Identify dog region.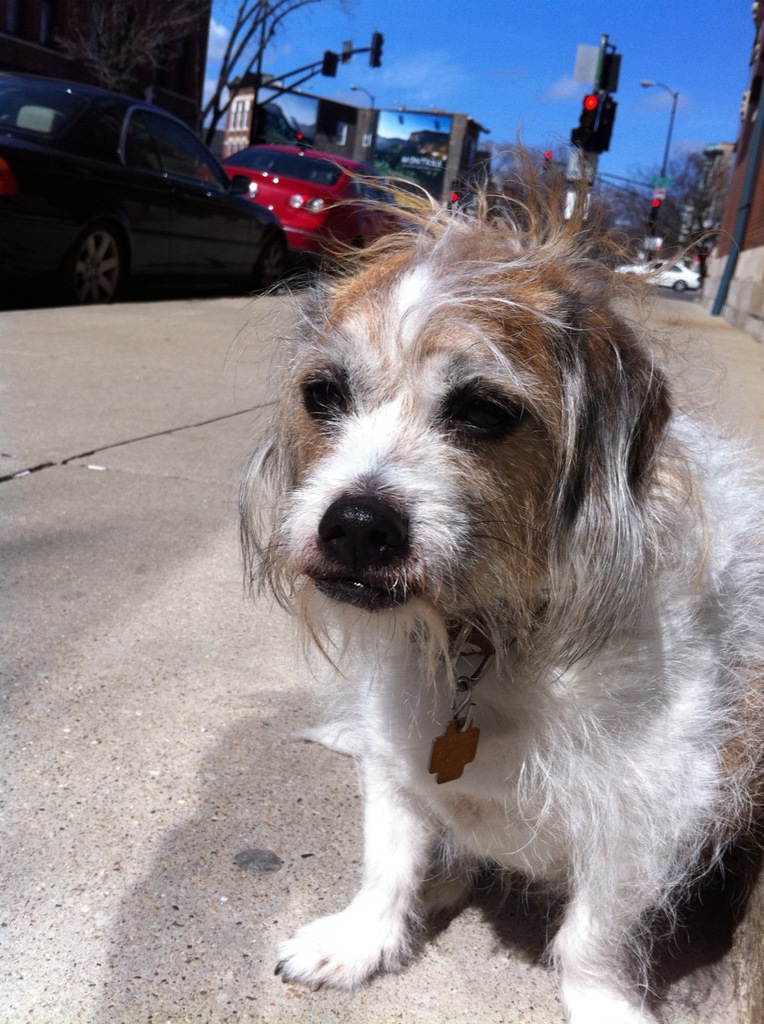
Region: (x1=222, y1=151, x2=763, y2=1023).
